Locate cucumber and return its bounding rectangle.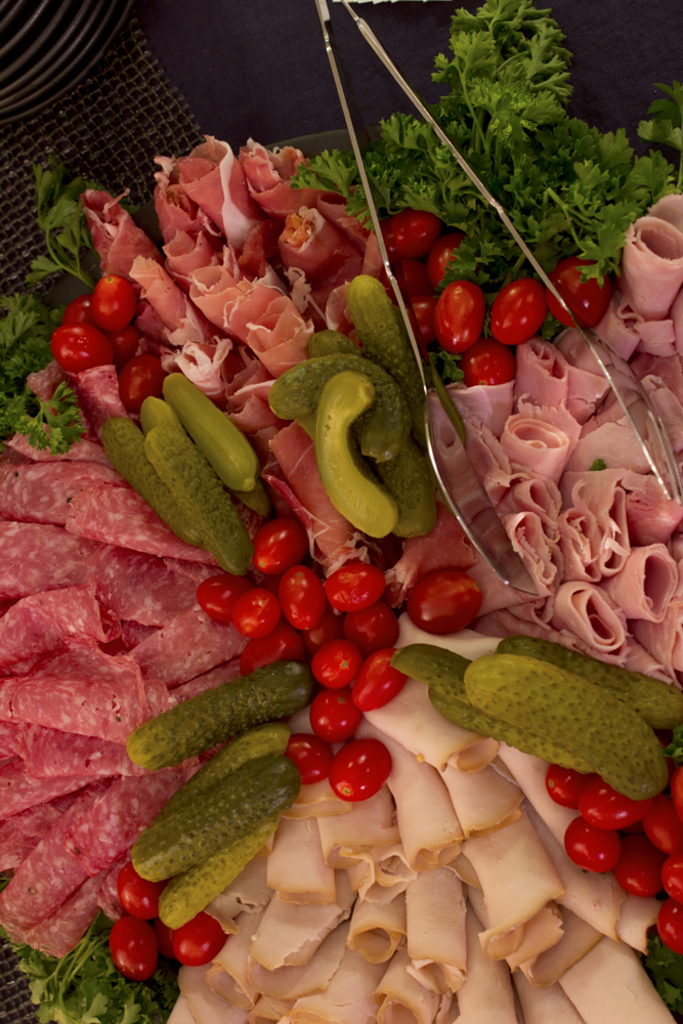
{"left": 143, "top": 422, "right": 255, "bottom": 575}.
